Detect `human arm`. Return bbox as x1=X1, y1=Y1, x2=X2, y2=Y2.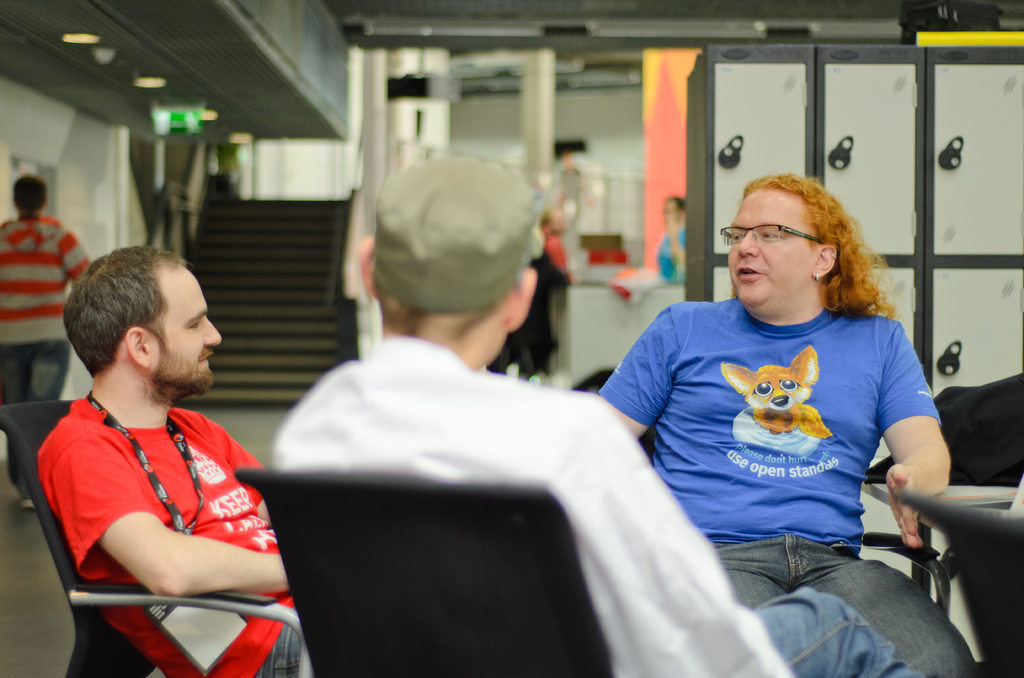
x1=872, y1=323, x2=957, y2=554.
